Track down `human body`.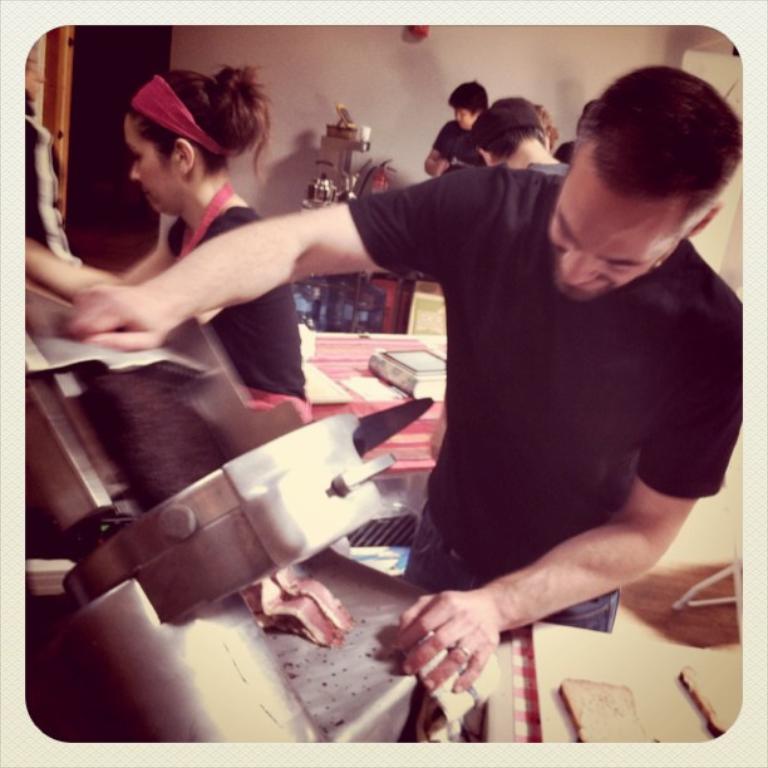
Tracked to bbox(65, 60, 745, 694).
